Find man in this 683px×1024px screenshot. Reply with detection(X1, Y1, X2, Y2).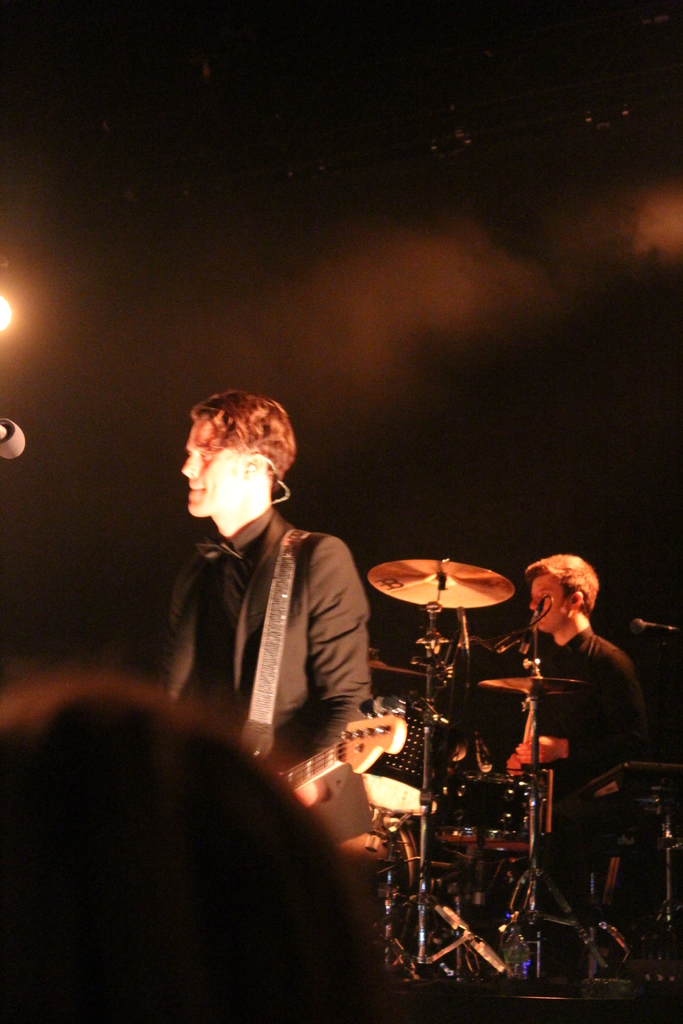
detection(147, 387, 406, 833).
